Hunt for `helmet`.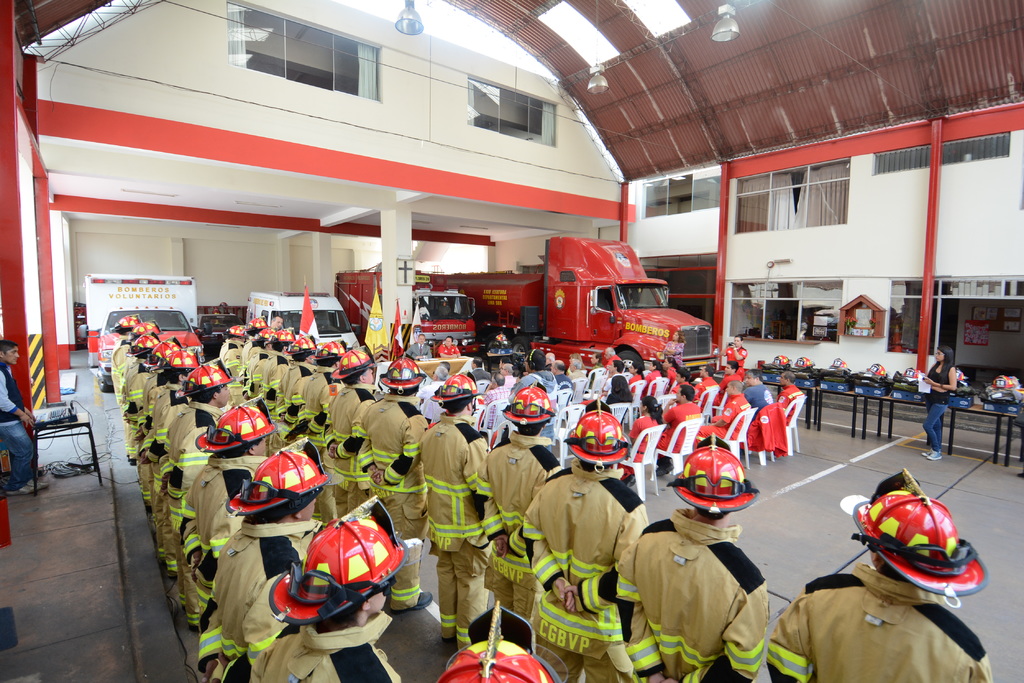
Hunted down at Rect(150, 346, 204, 369).
